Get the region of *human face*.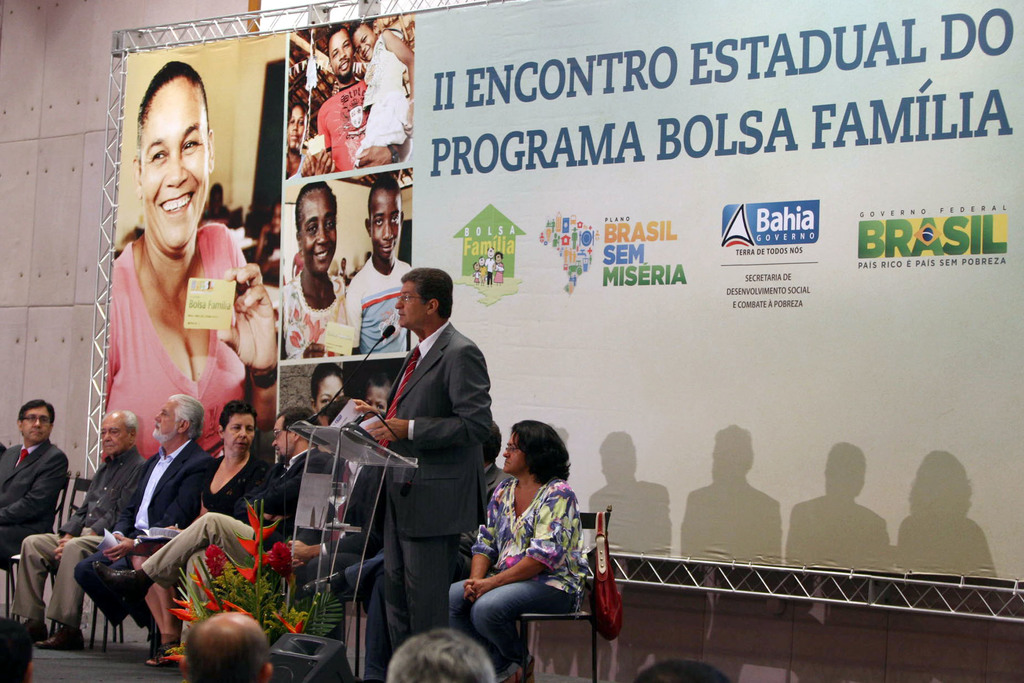
[273,419,307,466].
